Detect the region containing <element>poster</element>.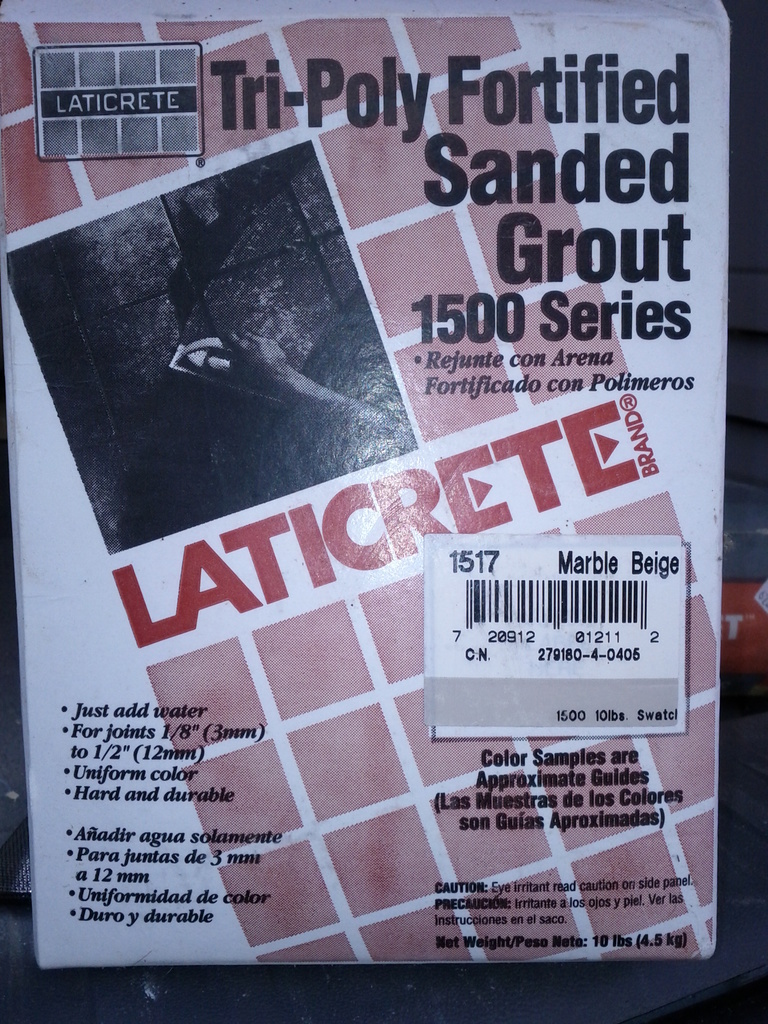
crop(0, 0, 738, 965).
